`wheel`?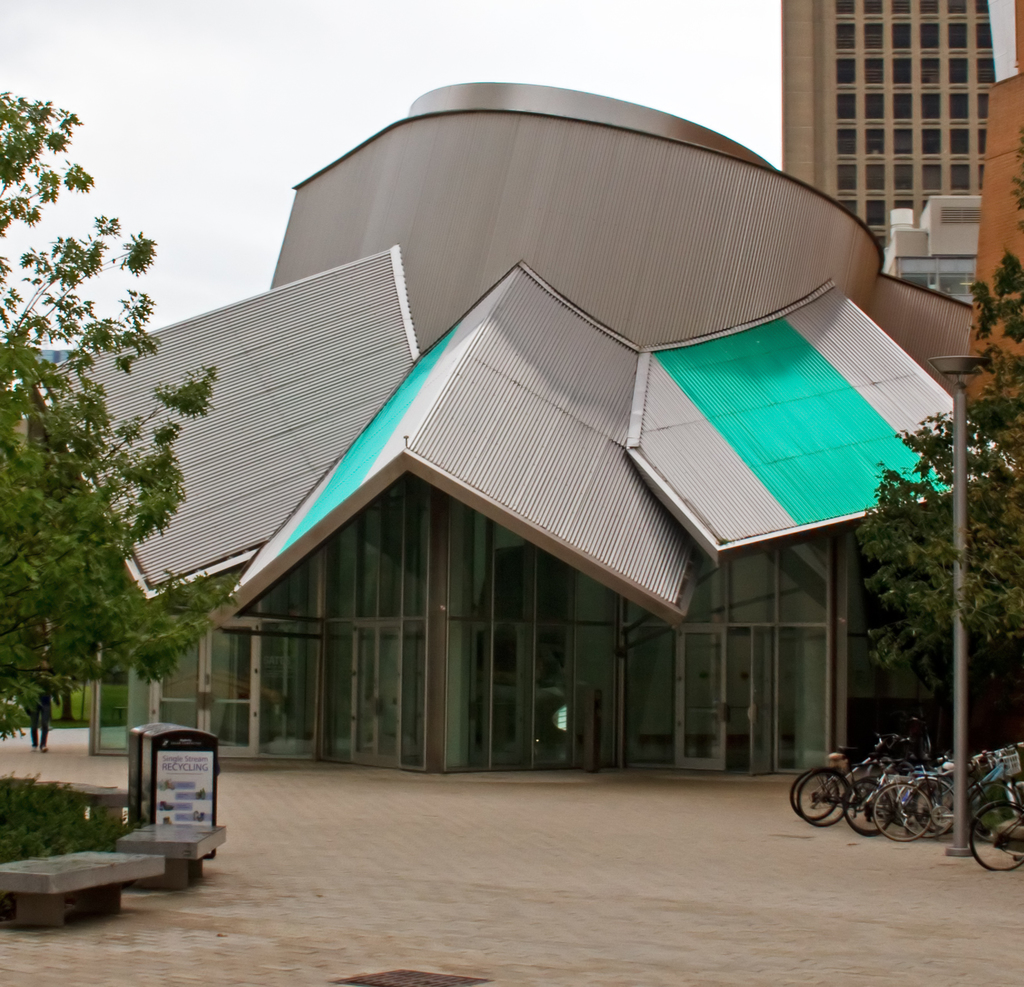
966 779 1023 846
